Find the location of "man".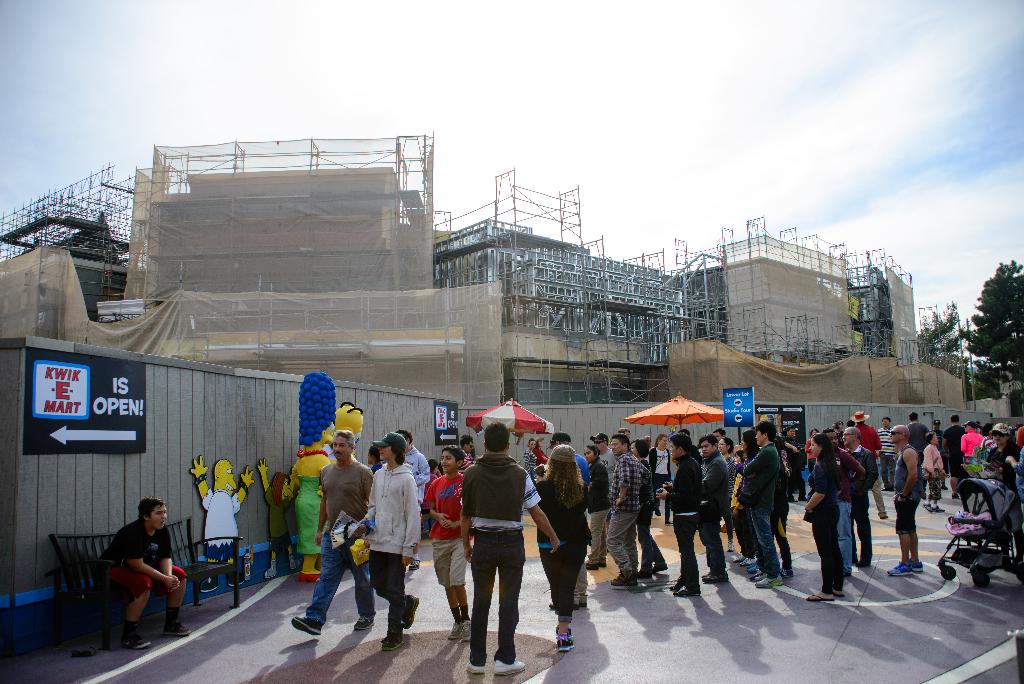
Location: 656 431 702 596.
